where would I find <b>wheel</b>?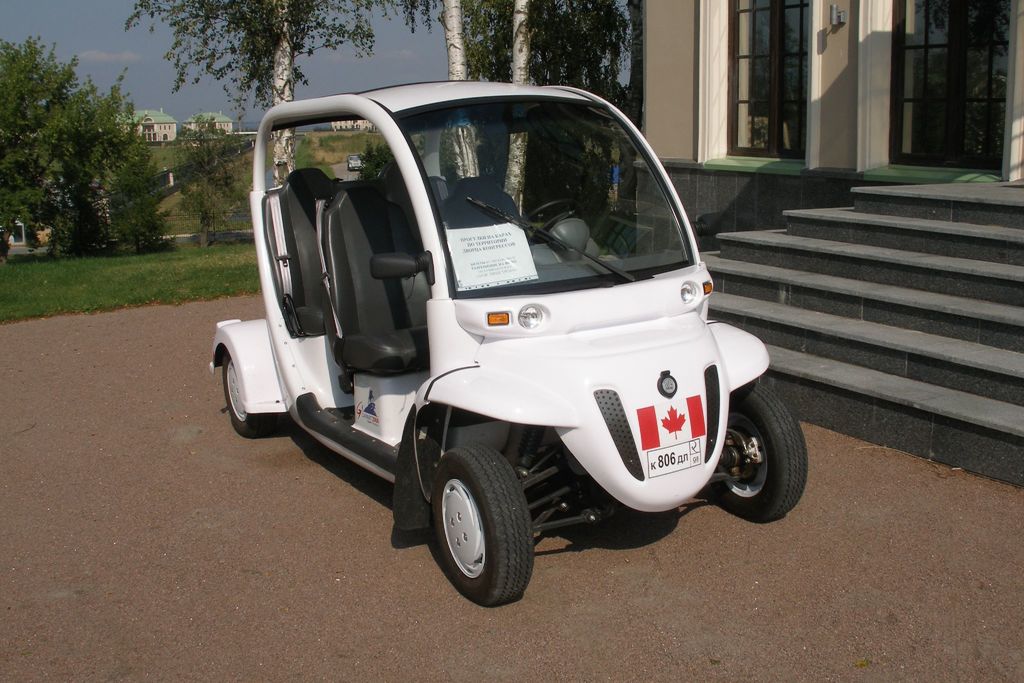
At <region>712, 383, 805, 527</region>.
